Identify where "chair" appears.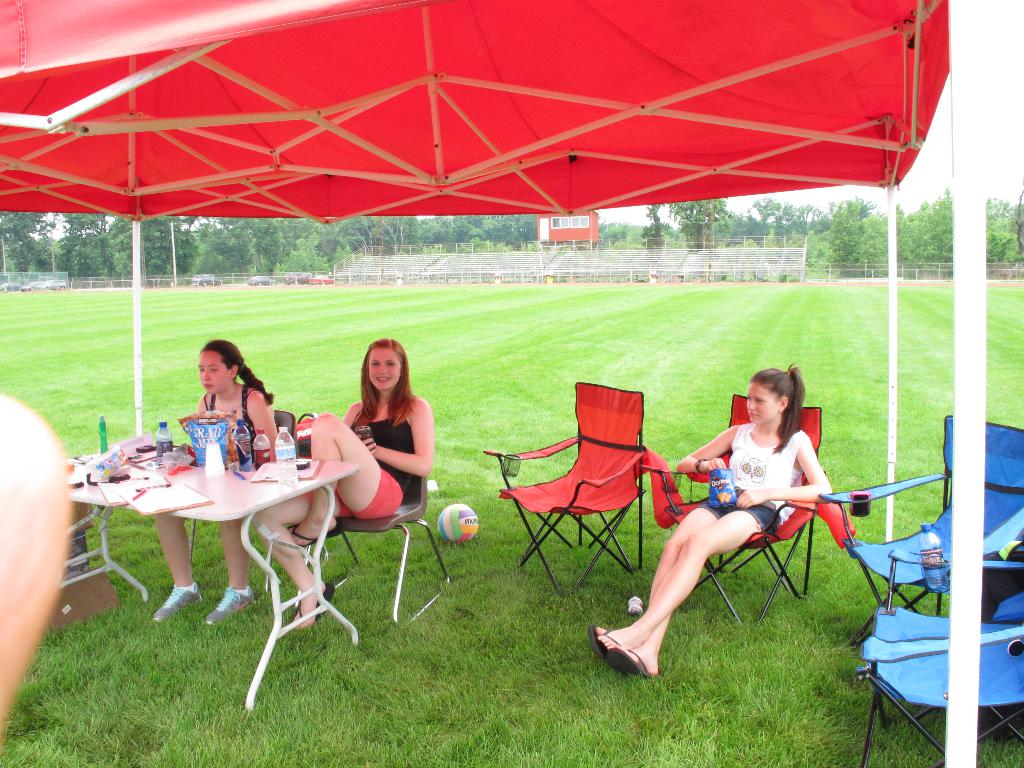
Appears at {"x1": 187, "y1": 408, "x2": 299, "y2": 563}.
